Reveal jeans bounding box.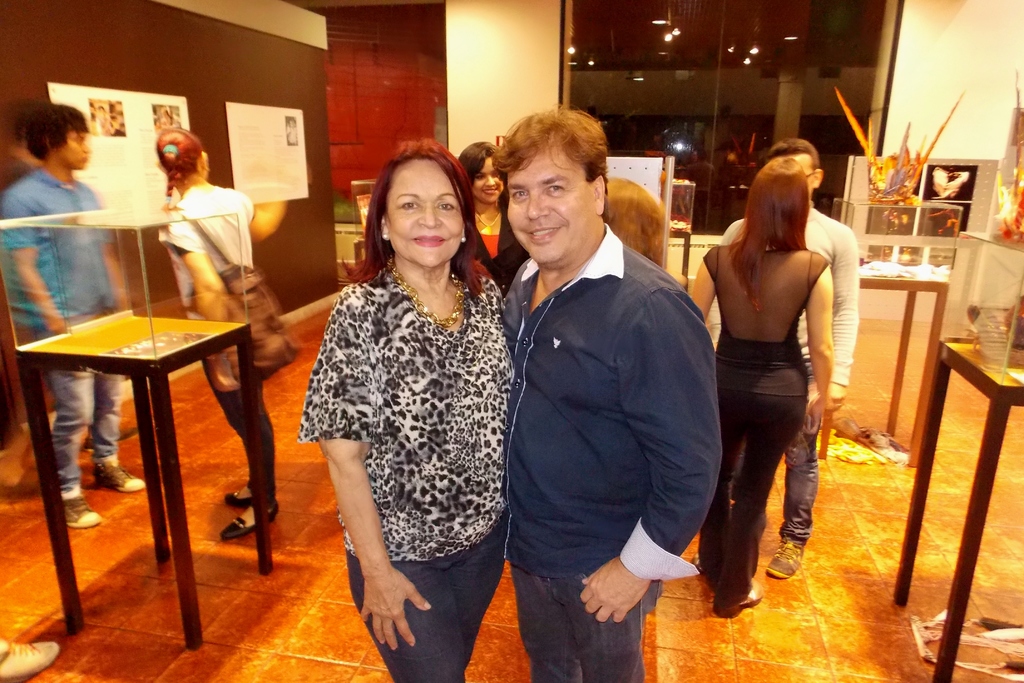
Revealed: 362 526 539 671.
